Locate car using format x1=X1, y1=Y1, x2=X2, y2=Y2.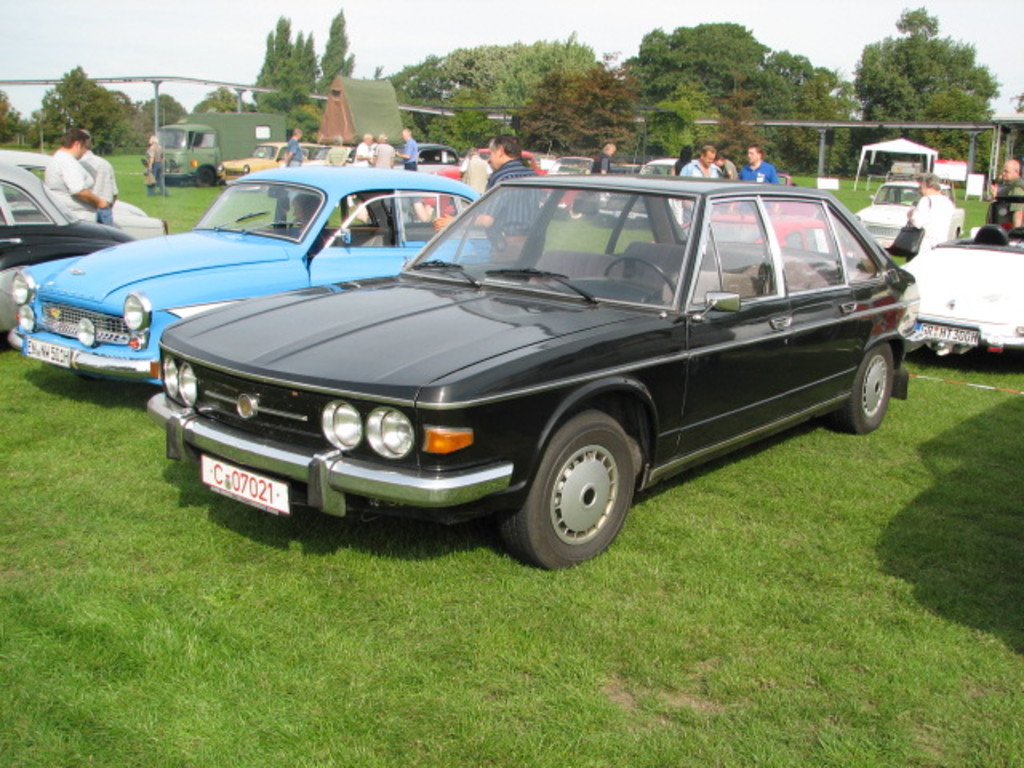
x1=0, y1=160, x2=163, y2=331.
